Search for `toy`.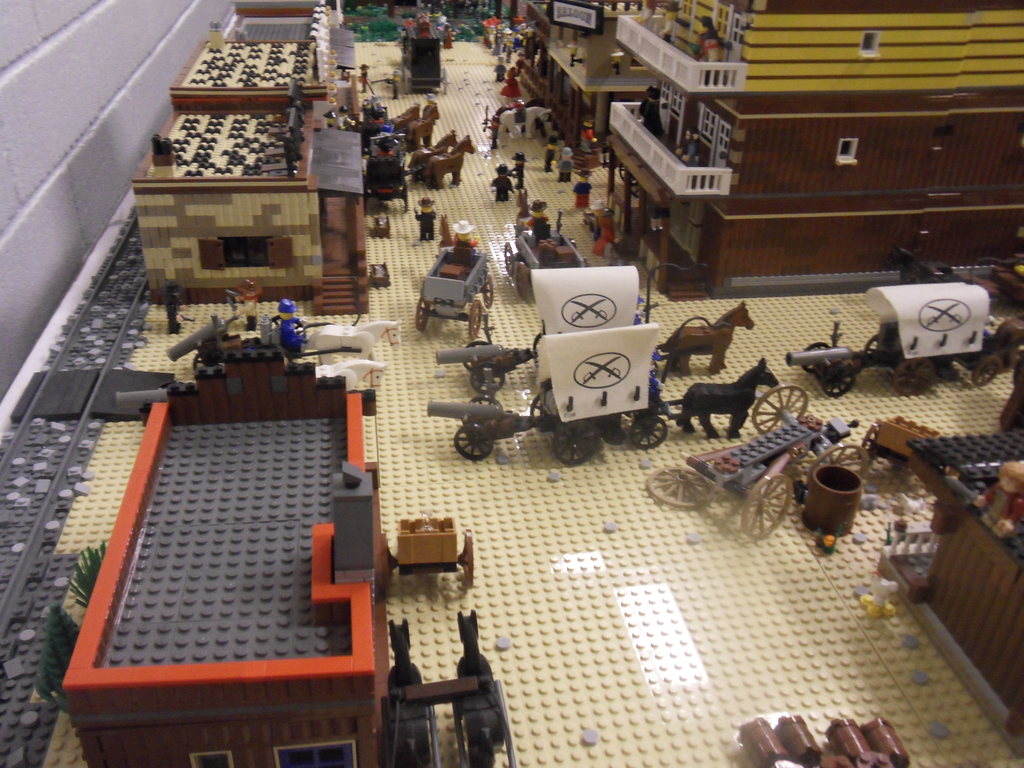
Found at <box>0,0,1023,767</box>.
